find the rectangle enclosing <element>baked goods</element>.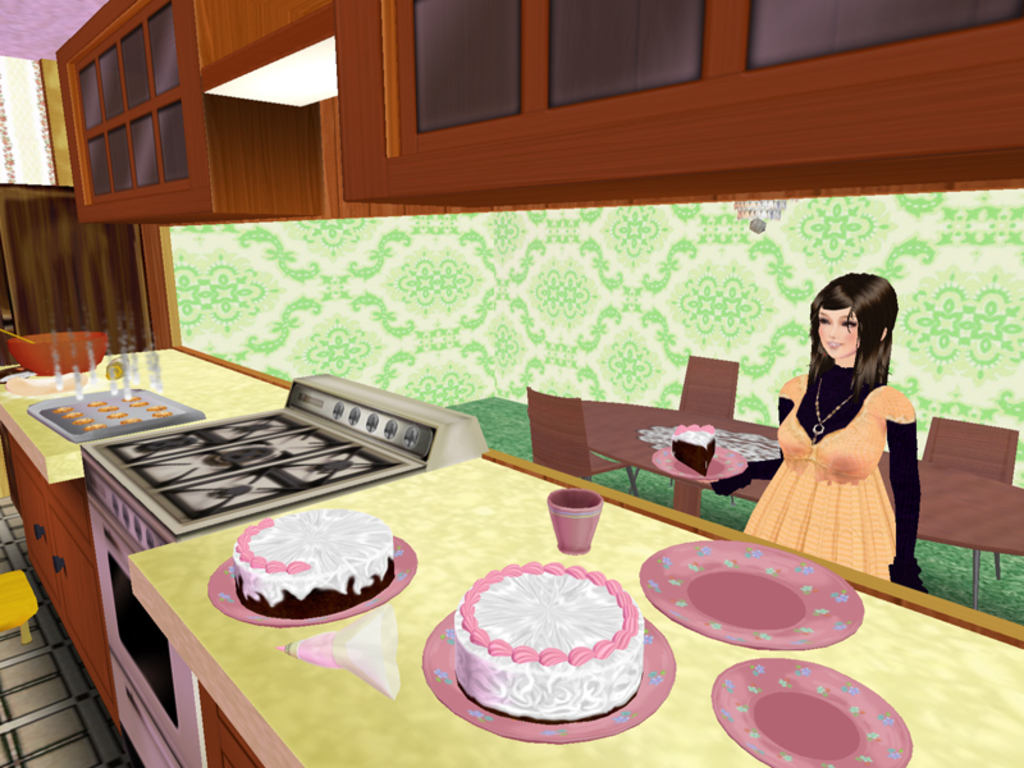
bbox(230, 508, 392, 622).
